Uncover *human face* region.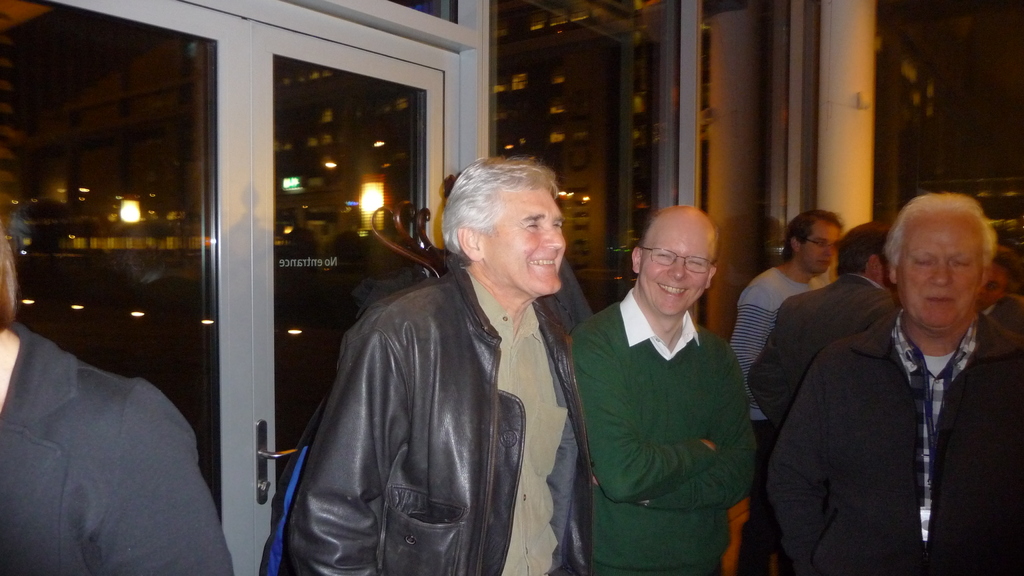
Uncovered: [left=637, top=227, right=714, bottom=316].
